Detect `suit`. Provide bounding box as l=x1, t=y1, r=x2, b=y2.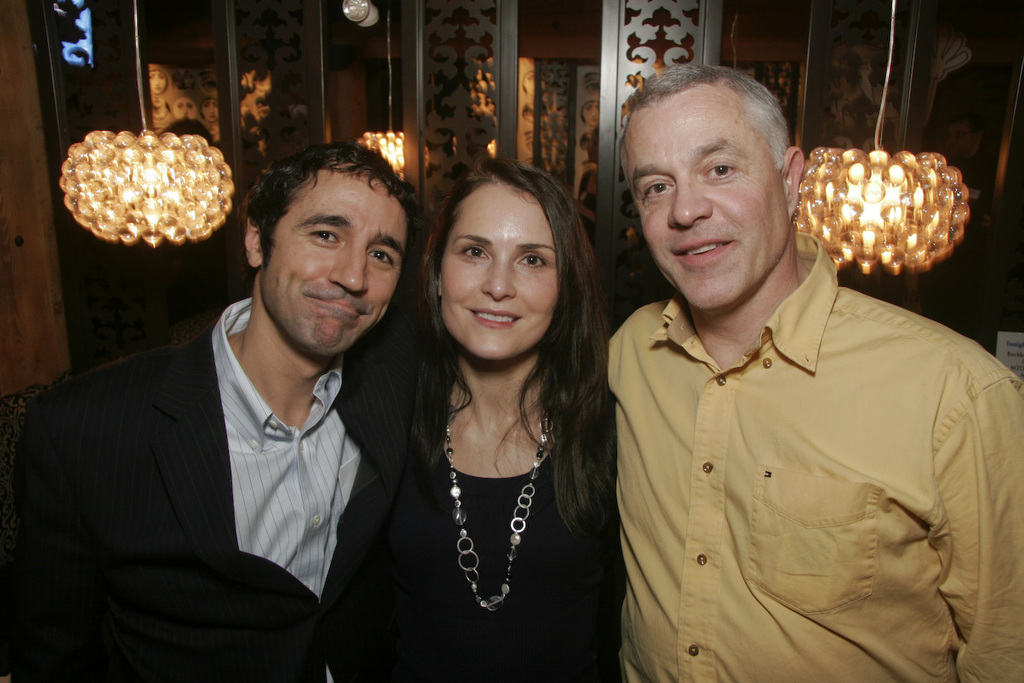
l=16, t=306, r=404, b=680.
